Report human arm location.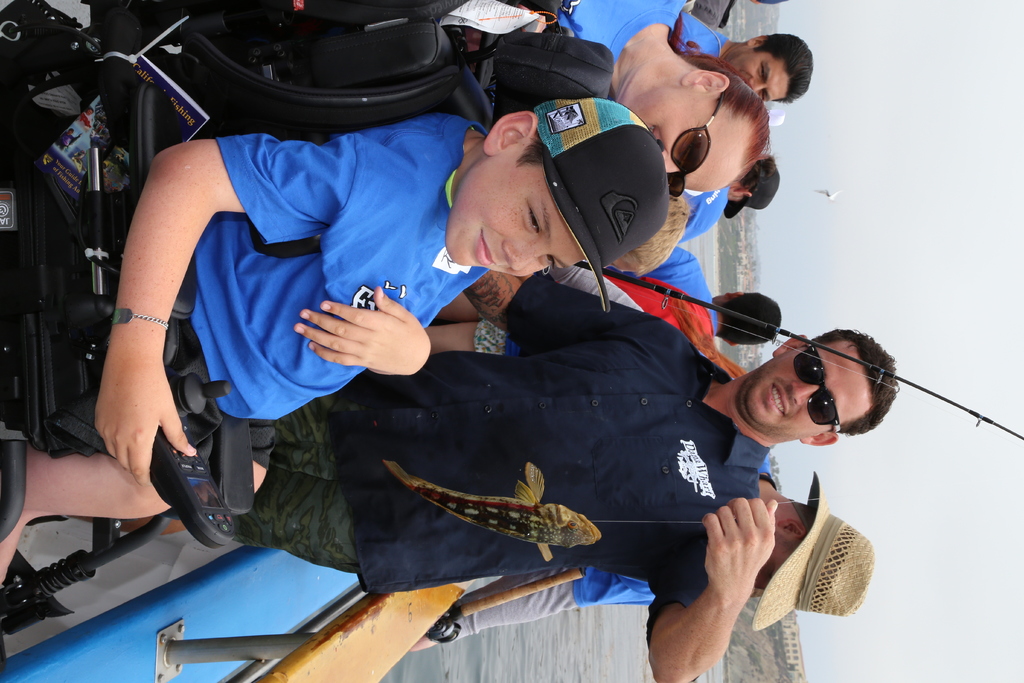
Report: locate(669, 486, 822, 677).
